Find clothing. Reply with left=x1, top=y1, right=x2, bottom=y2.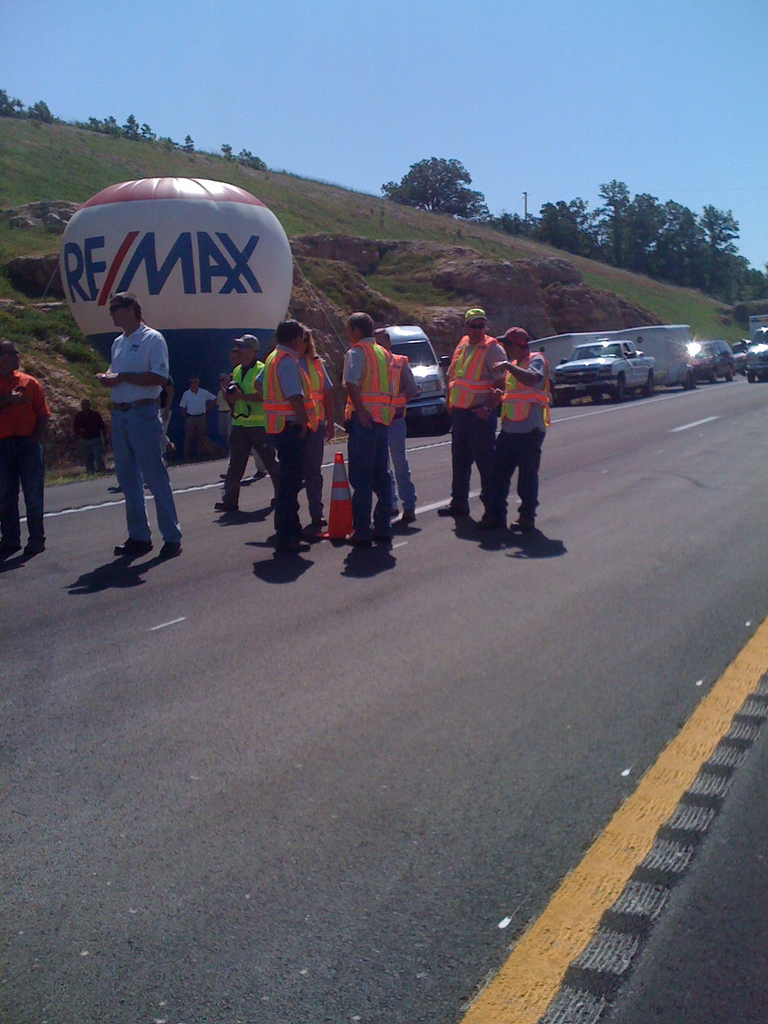
left=223, top=358, right=280, bottom=495.
